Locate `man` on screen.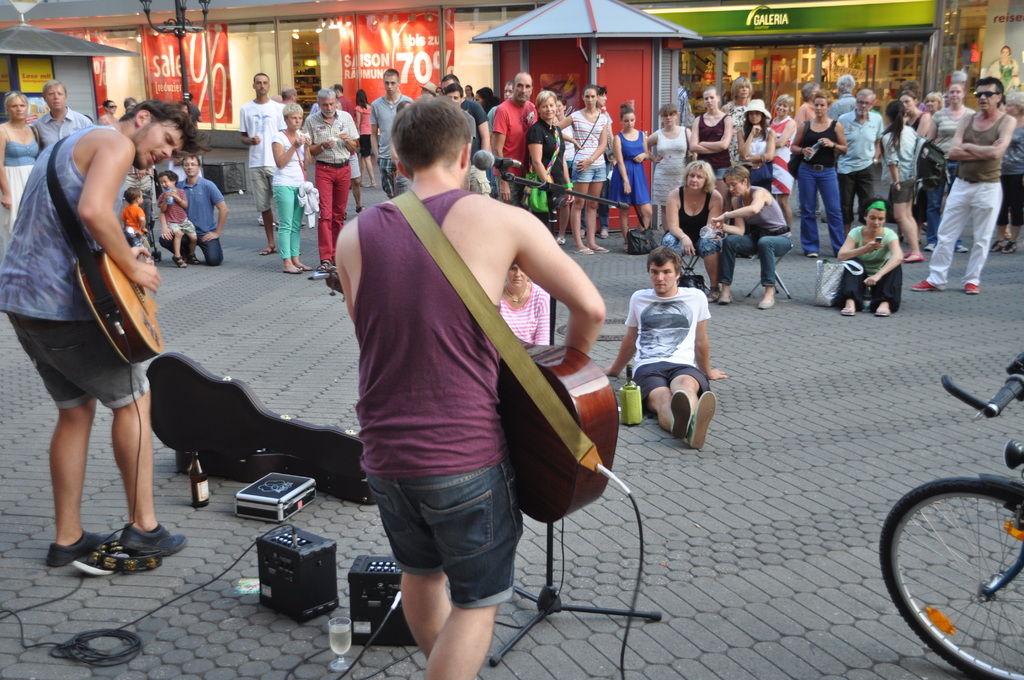
On screen at 605 242 726 451.
